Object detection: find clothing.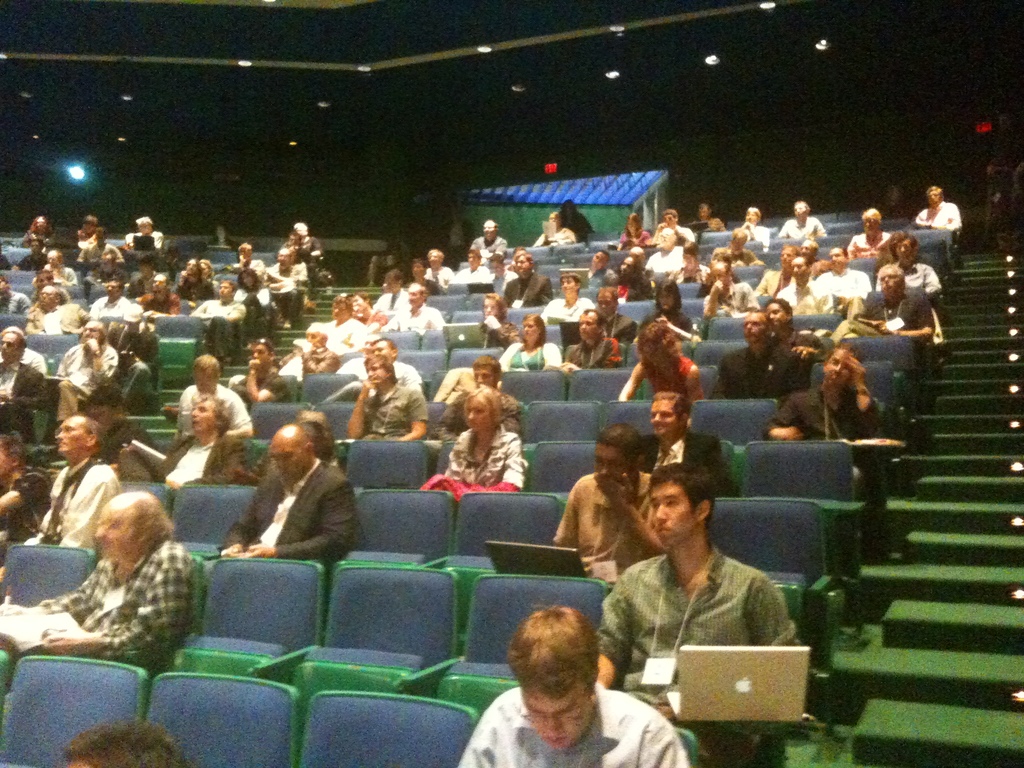
pyautogui.locateOnScreen(594, 522, 806, 717).
